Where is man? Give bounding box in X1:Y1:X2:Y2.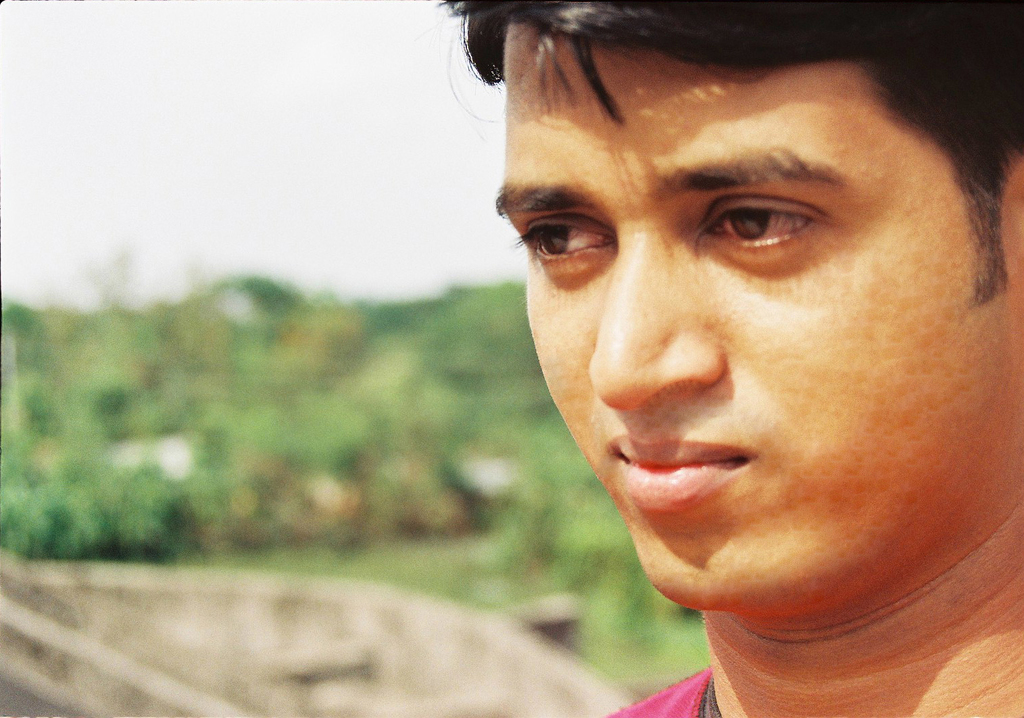
424:0:1023:717.
